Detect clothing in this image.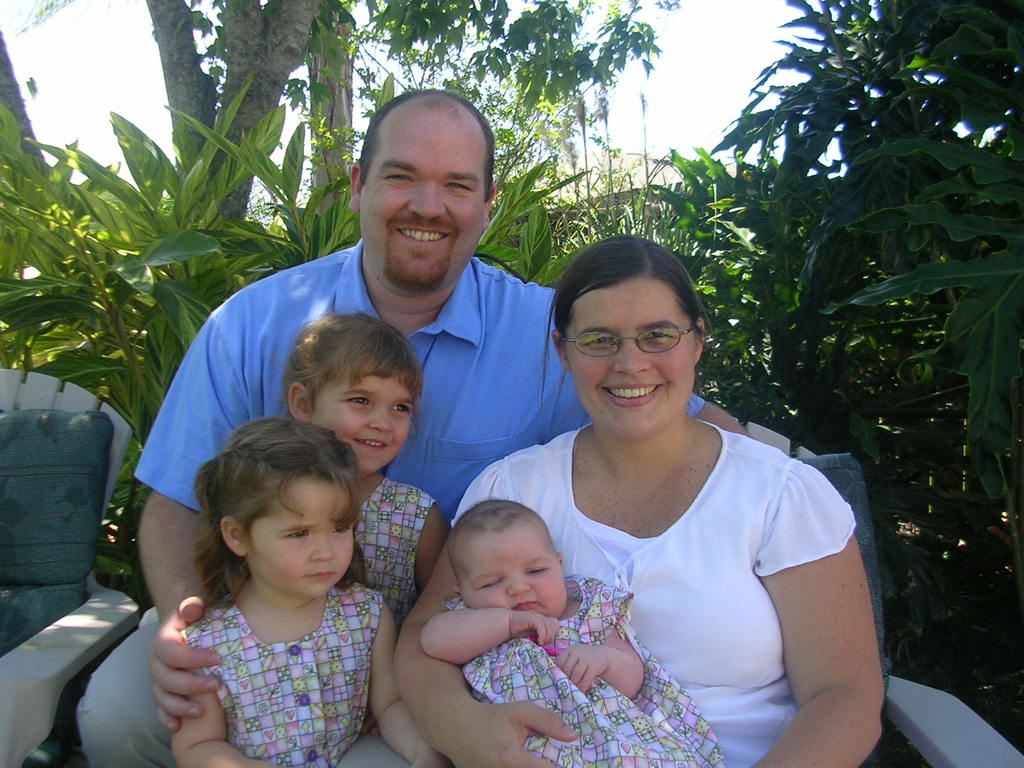
Detection: l=484, t=385, r=842, b=737.
